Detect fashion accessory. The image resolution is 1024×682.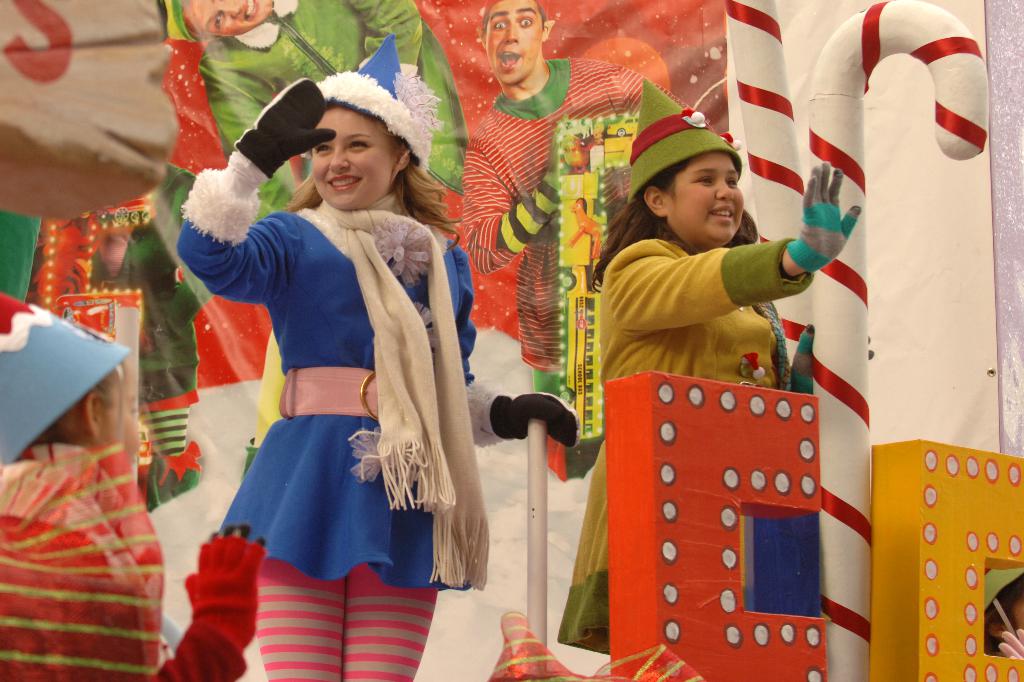
(left=276, top=362, right=378, bottom=420).
